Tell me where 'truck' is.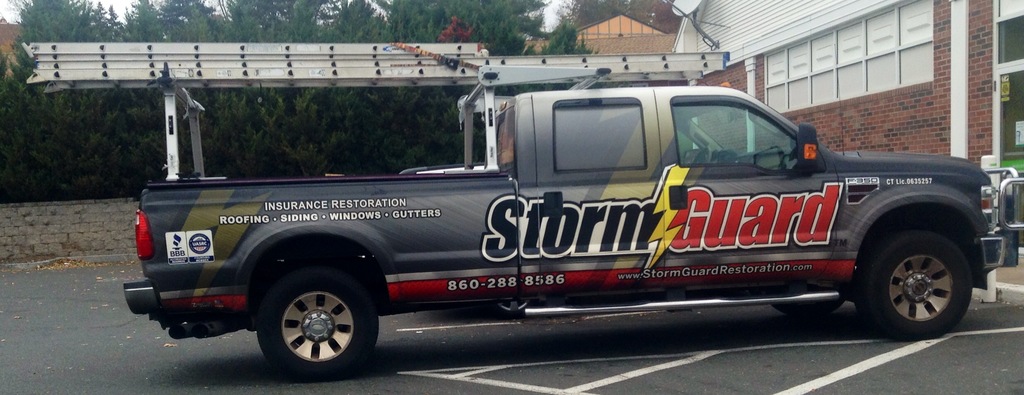
'truck' is at bbox(115, 70, 1023, 376).
